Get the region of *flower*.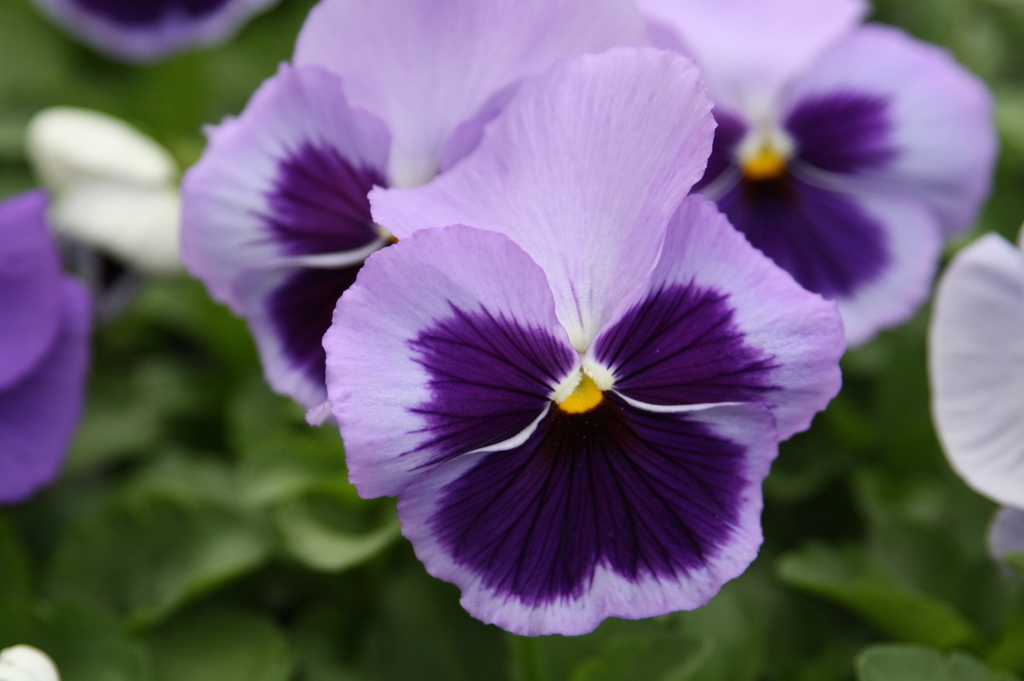
select_region(175, 0, 652, 419).
